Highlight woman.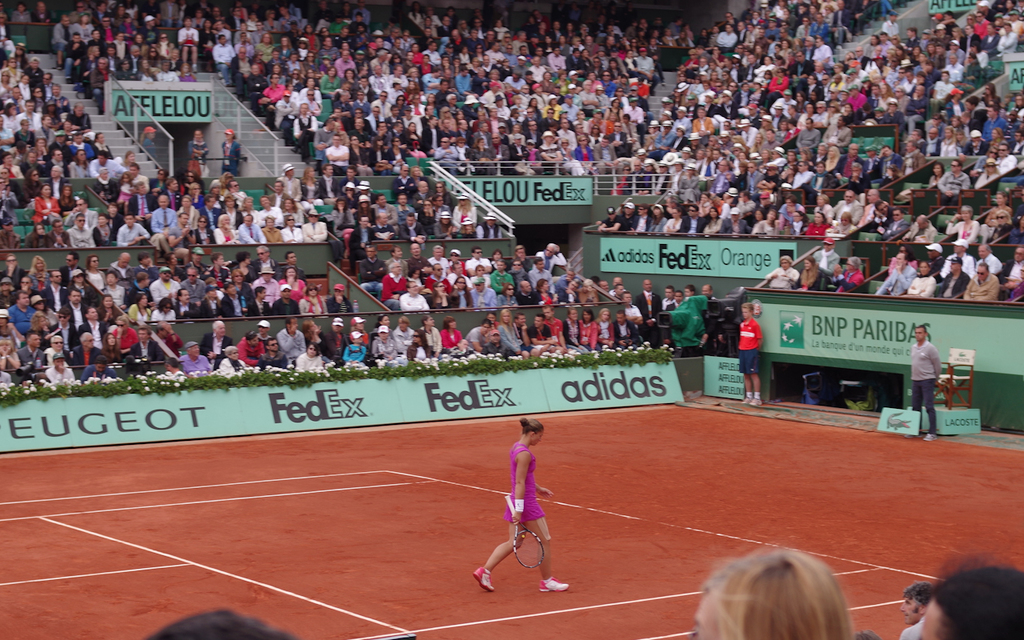
Highlighted region: 294/337/326/370.
